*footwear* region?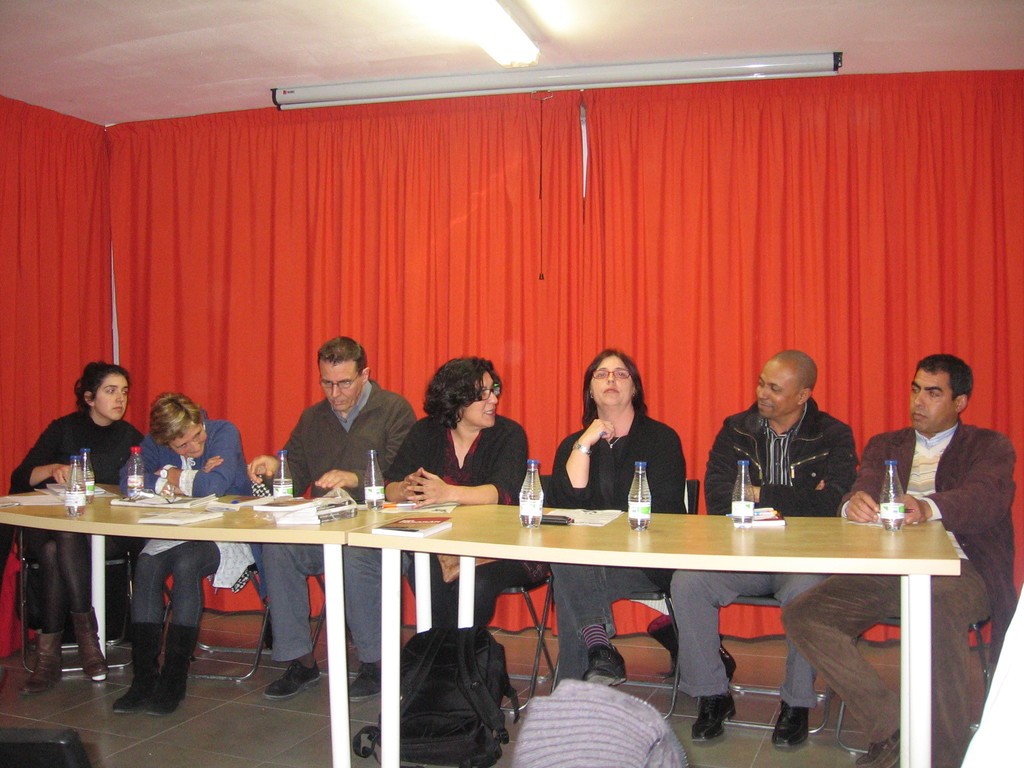
l=767, t=697, r=812, b=753
